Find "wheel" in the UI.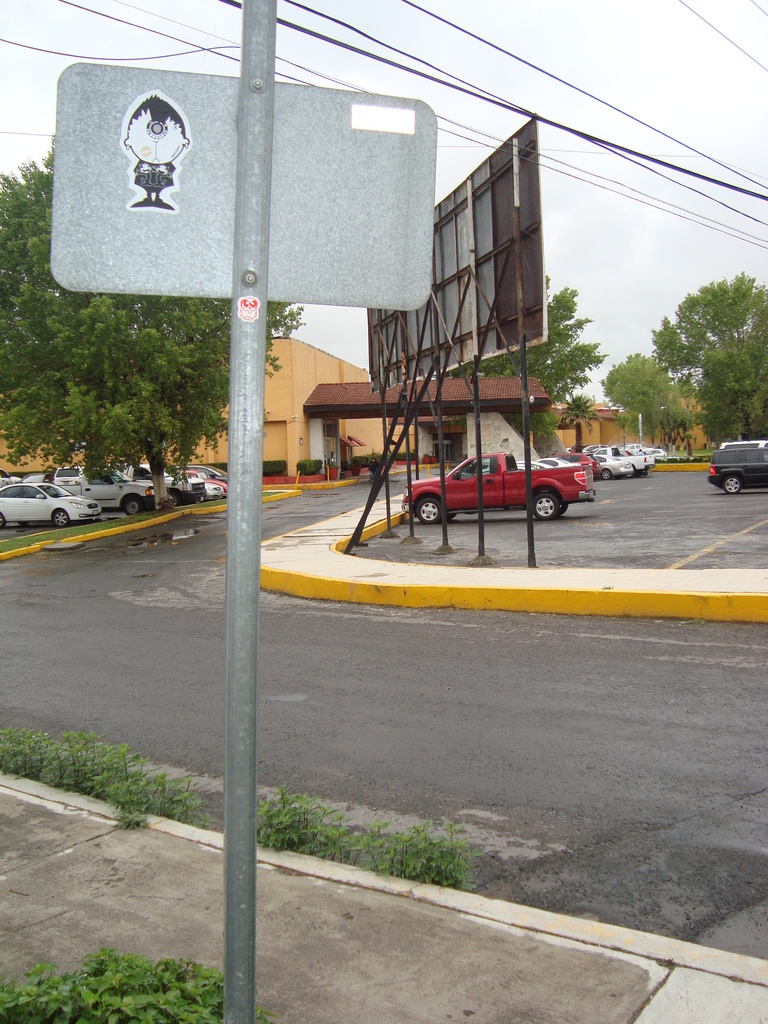
UI element at bbox=(56, 508, 72, 527).
